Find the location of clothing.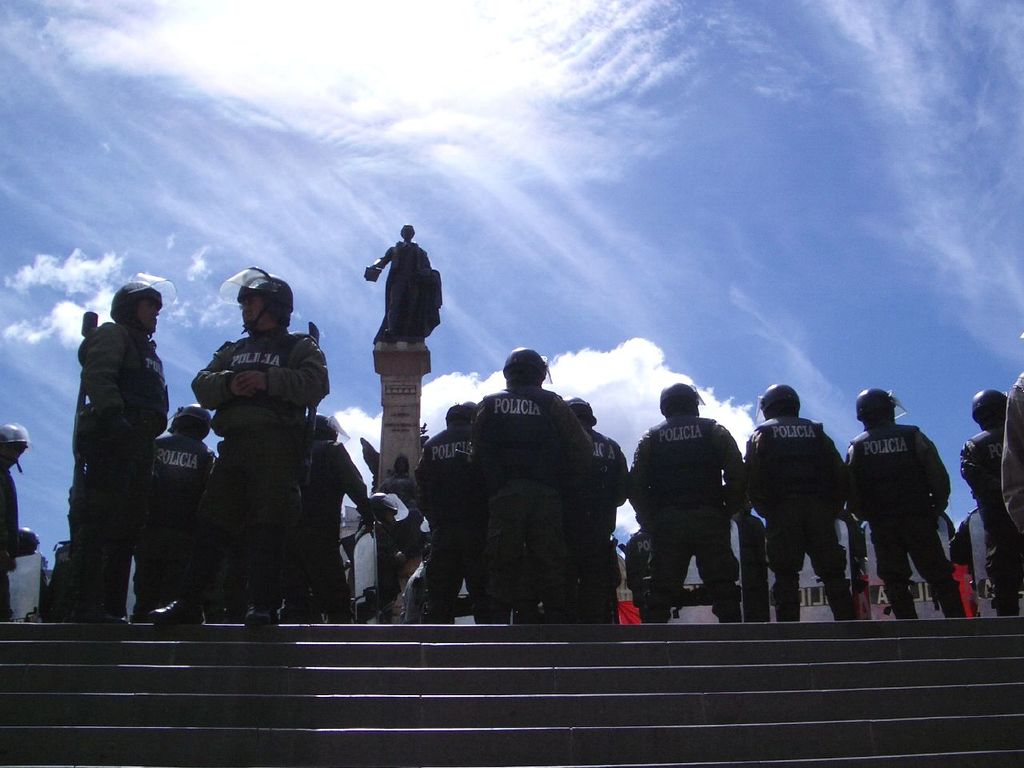
Location: locate(474, 389, 591, 618).
